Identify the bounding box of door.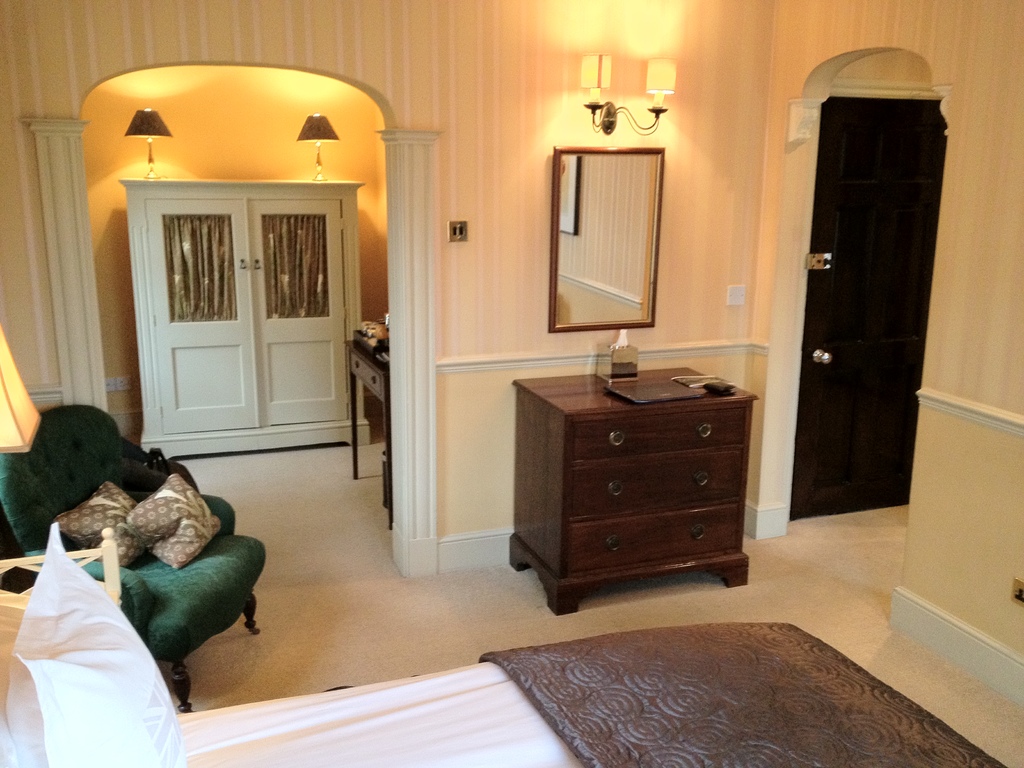
(left=794, top=26, right=940, bottom=538).
